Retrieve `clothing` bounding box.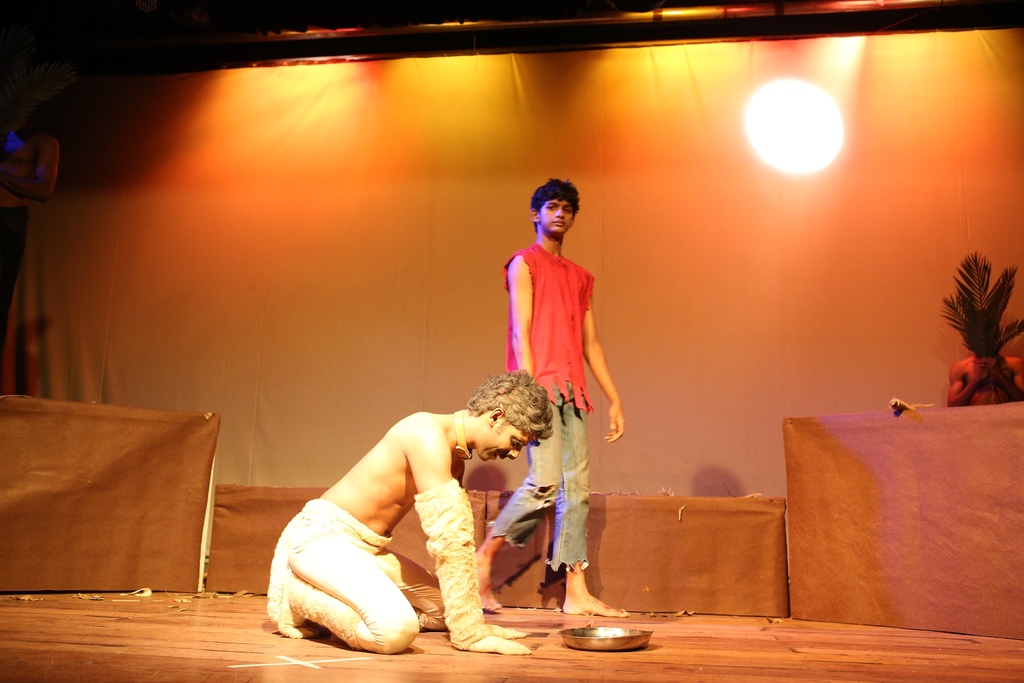
Bounding box: <region>484, 219, 603, 429</region>.
